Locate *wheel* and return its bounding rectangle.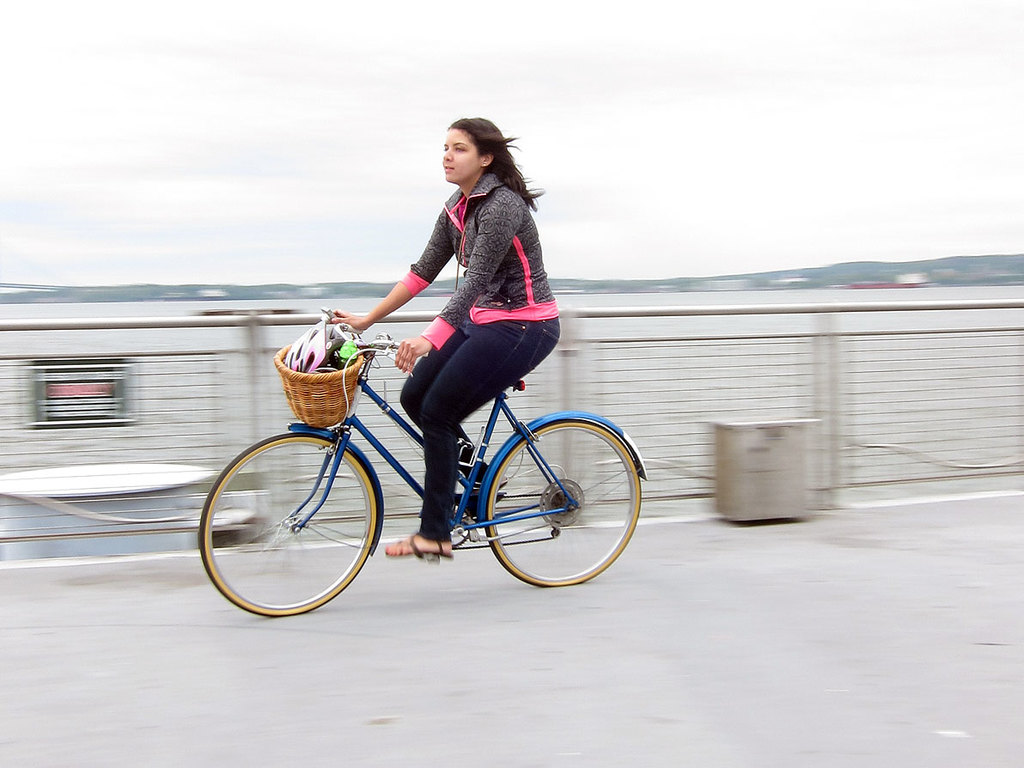
box(197, 427, 377, 624).
